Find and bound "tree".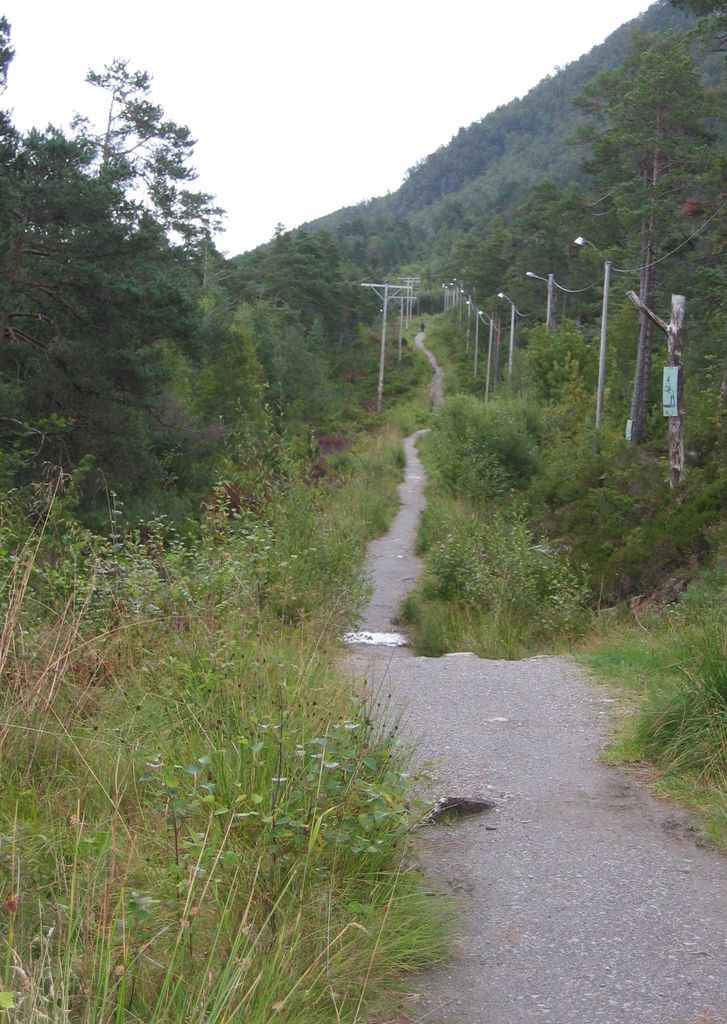
Bound: l=575, t=31, r=726, b=436.
